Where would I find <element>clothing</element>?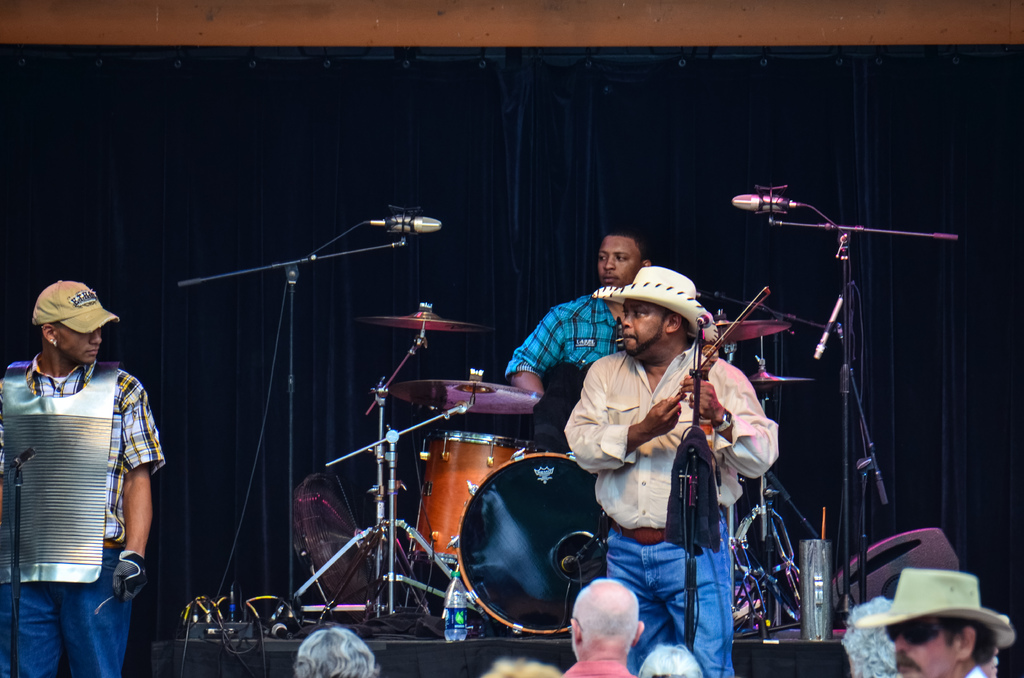
At <box>0,352,167,677</box>.
